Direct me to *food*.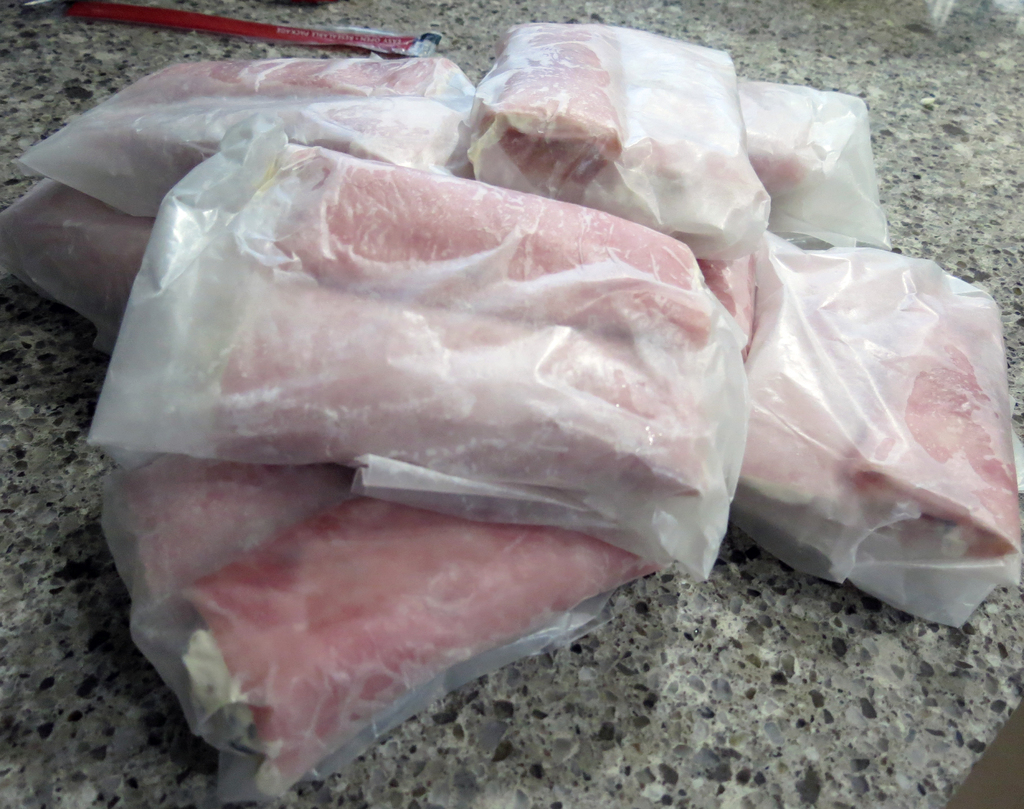
Direction: box(218, 282, 703, 488).
